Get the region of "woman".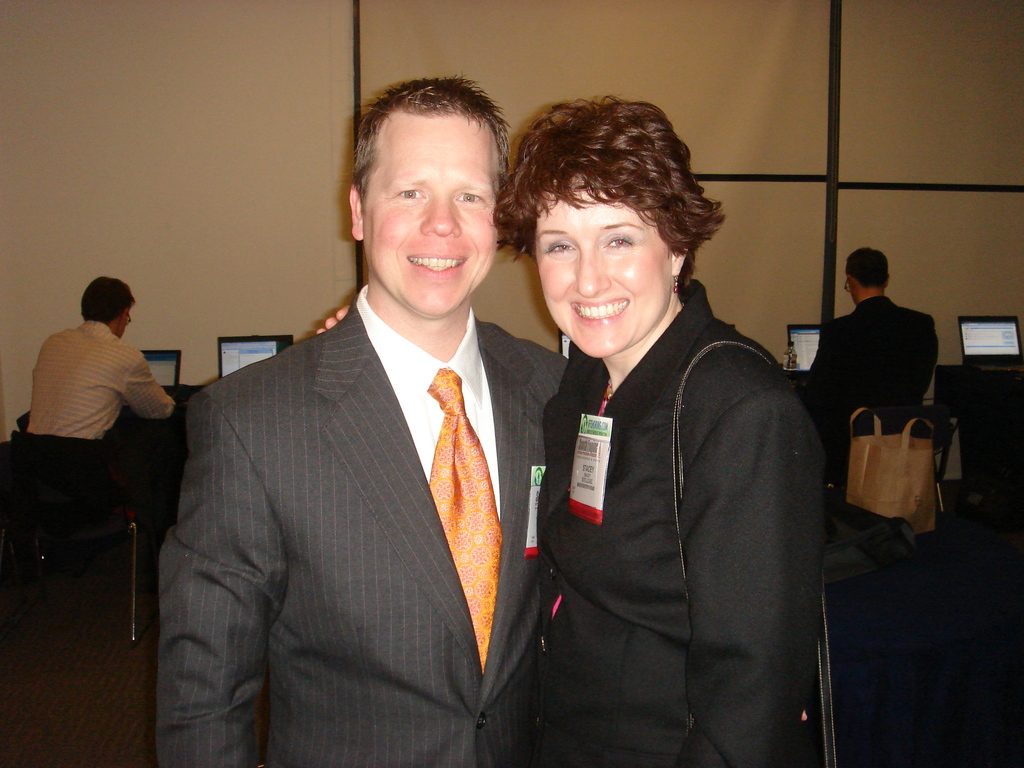
region(318, 95, 823, 767).
